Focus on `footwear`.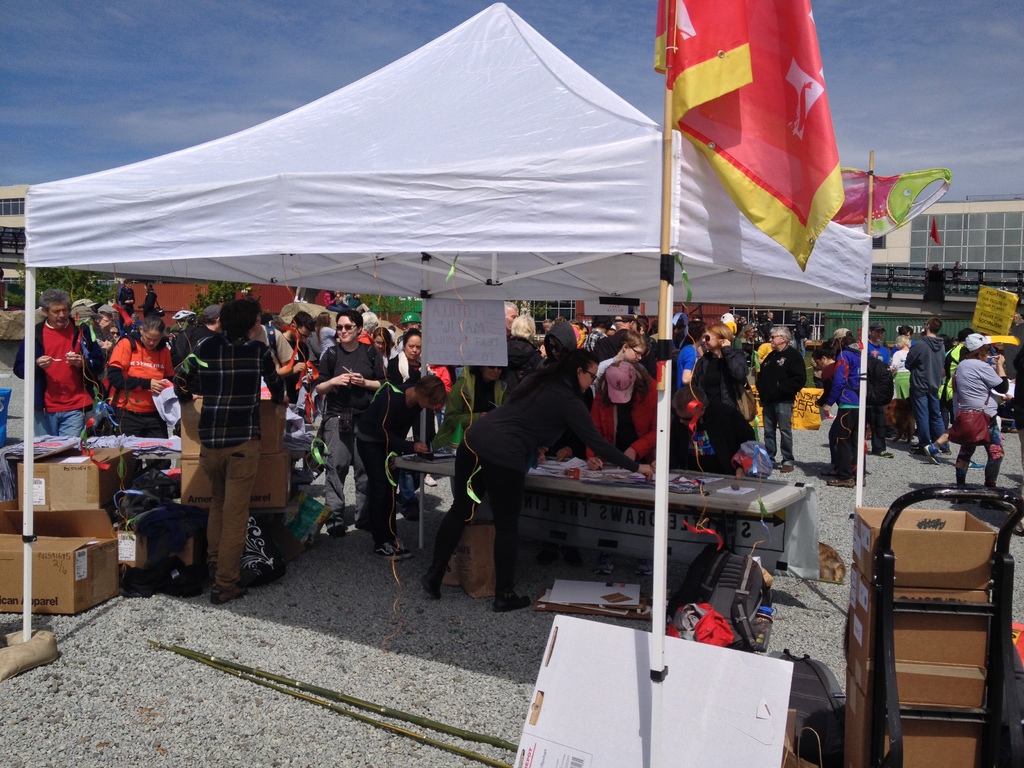
Focused at x1=631, y1=560, x2=653, y2=575.
